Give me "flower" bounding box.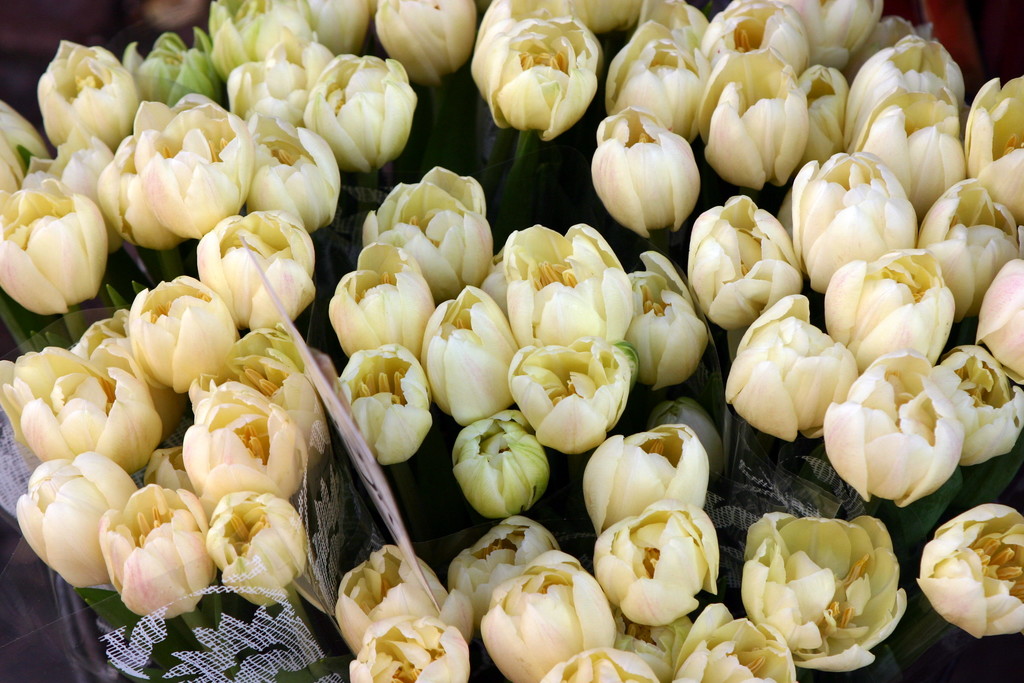
90, 469, 202, 639.
